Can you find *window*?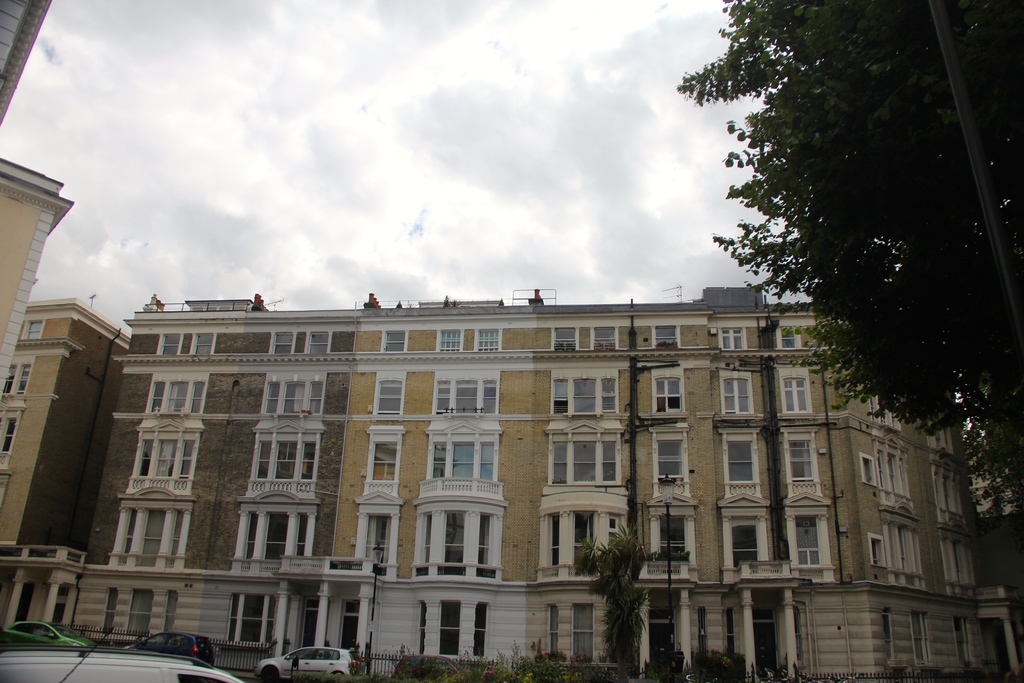
Yes, bounding box: box(573, 376, 596, 413).
